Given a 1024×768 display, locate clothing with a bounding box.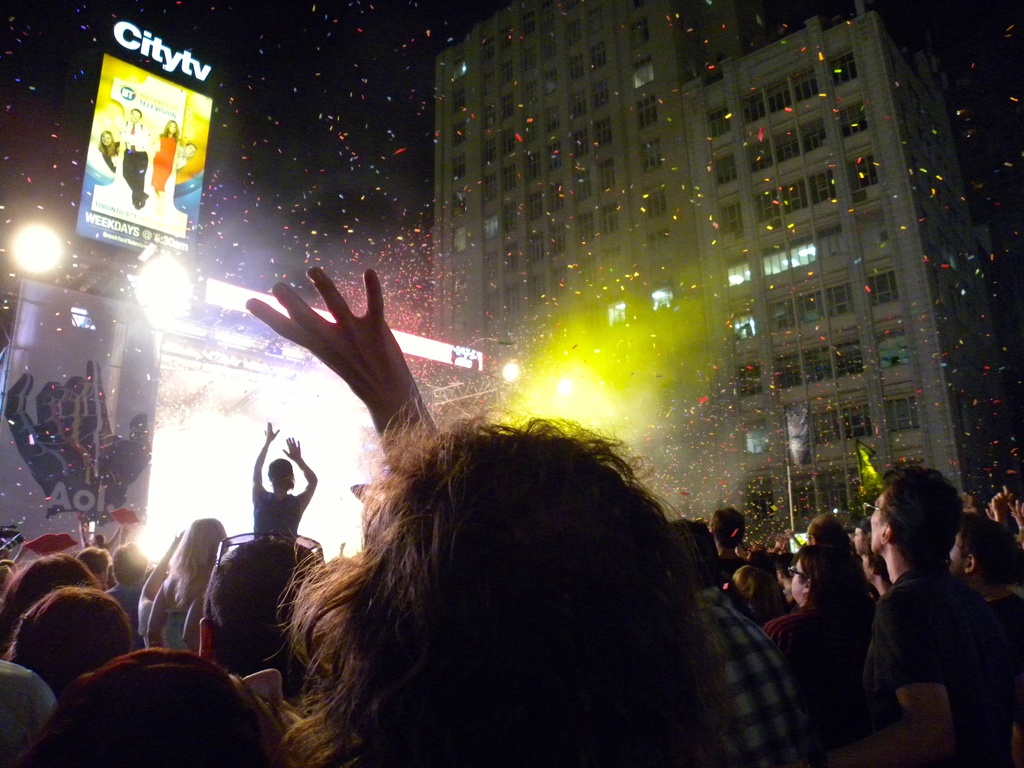
Located: l=157, t=566, r=209, b=652.
